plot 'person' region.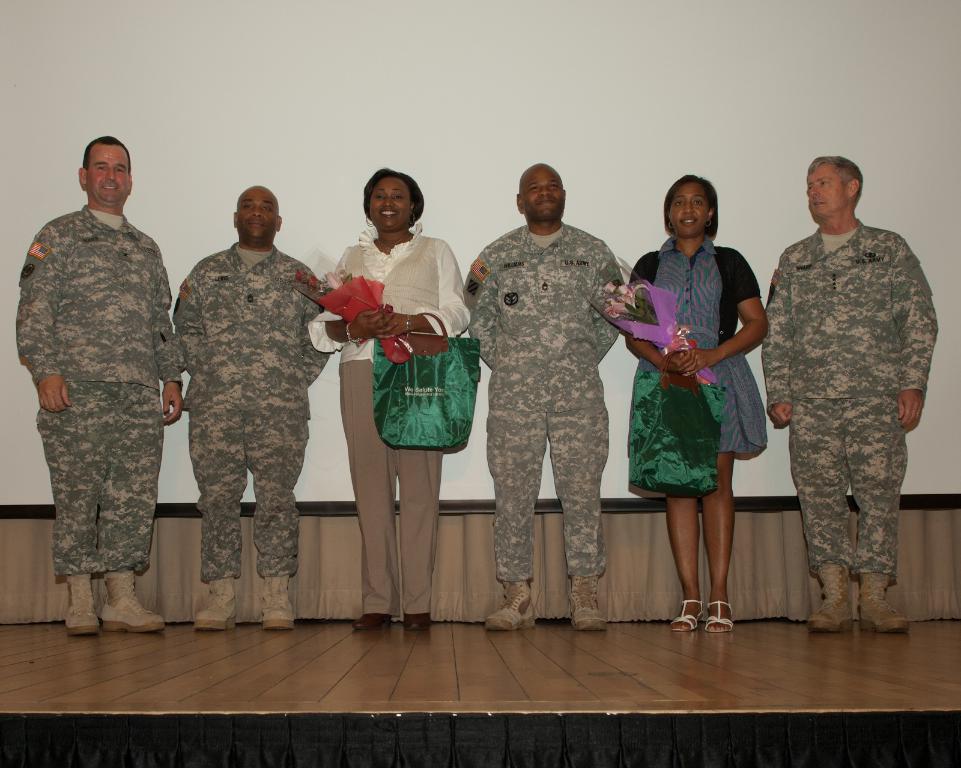
Plotted at 171:186:330:631.
